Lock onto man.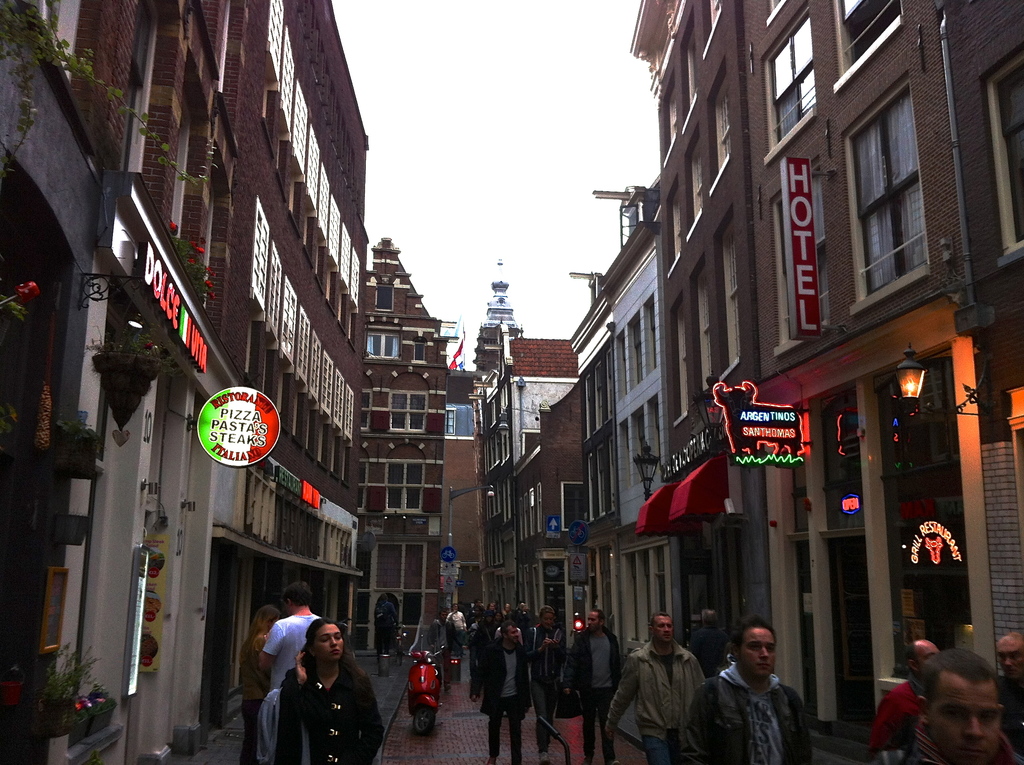
Locked: select_region(704, 629, 825, 764).
